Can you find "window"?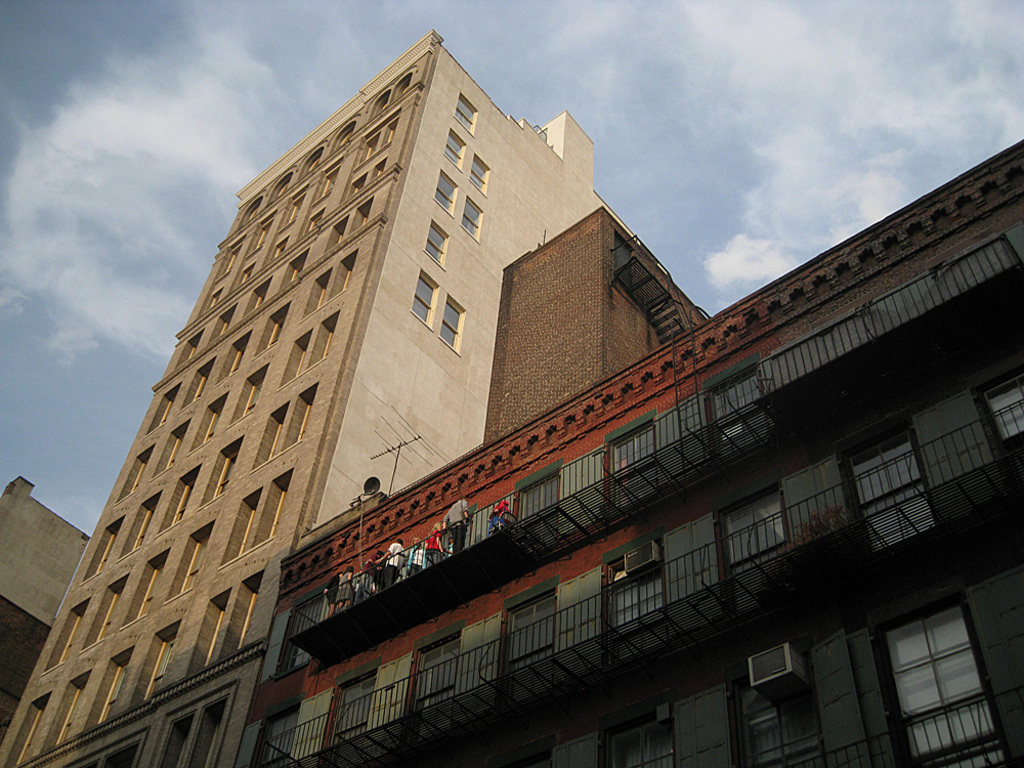
Yes, bounding box: (79, 519, 123, 584).
